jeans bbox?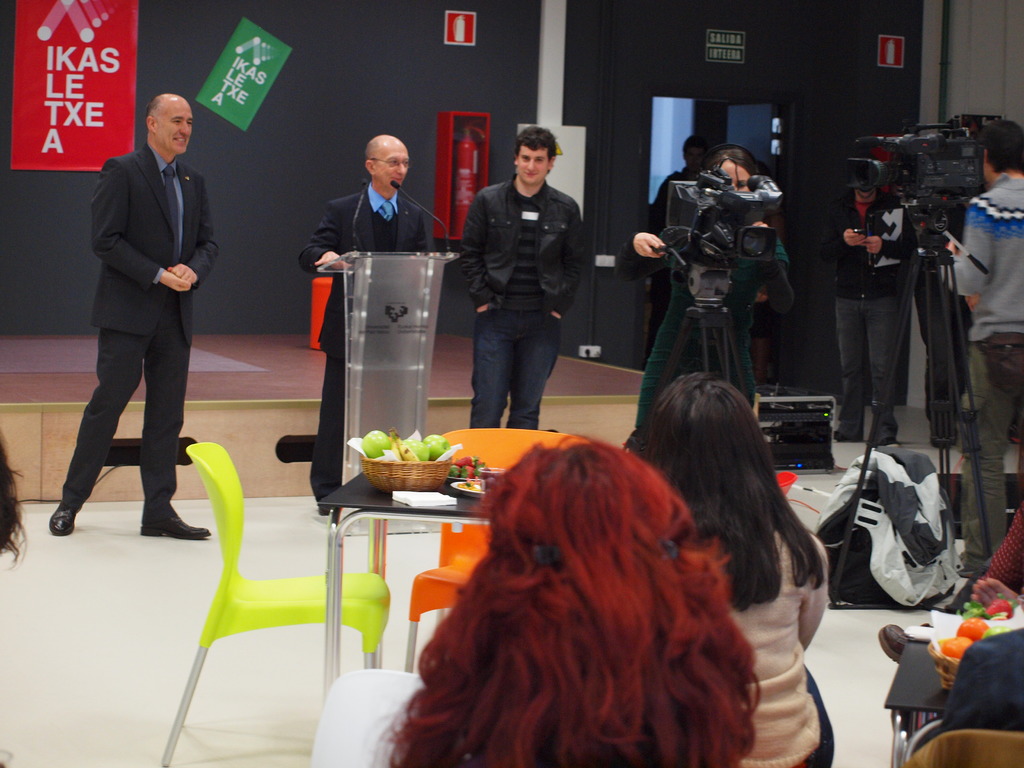
835/296/912/445
